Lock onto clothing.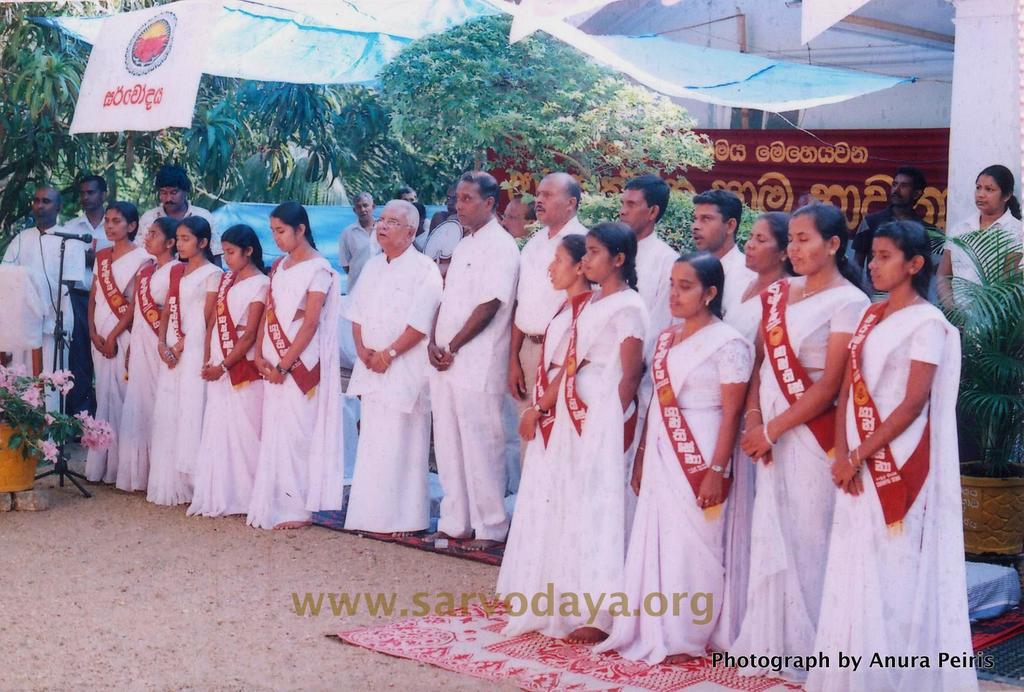
Locked: {"x1": 260, "y1": 262, "x2": 339, "y2": 526}.
